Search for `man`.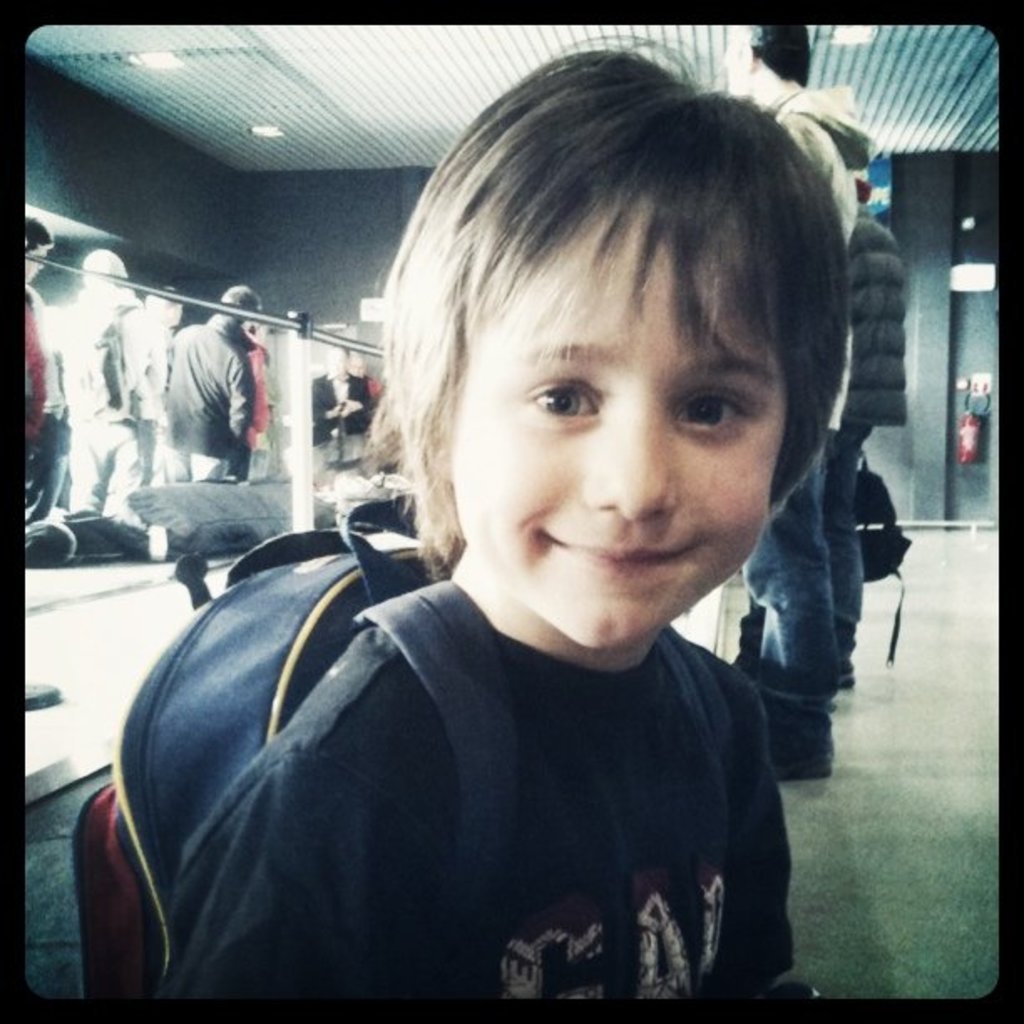
Found at box=[95, 310, 882, 1023].
